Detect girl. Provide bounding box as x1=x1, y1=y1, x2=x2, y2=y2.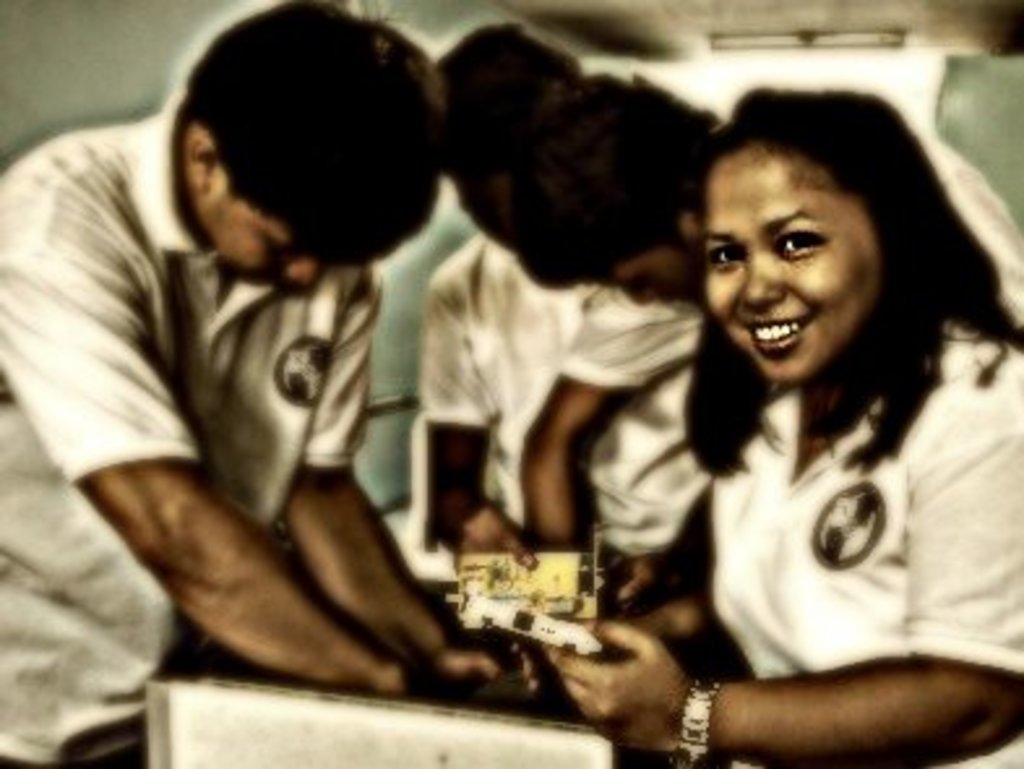
x1=547, y1=78, x2=1021, y2=766.
